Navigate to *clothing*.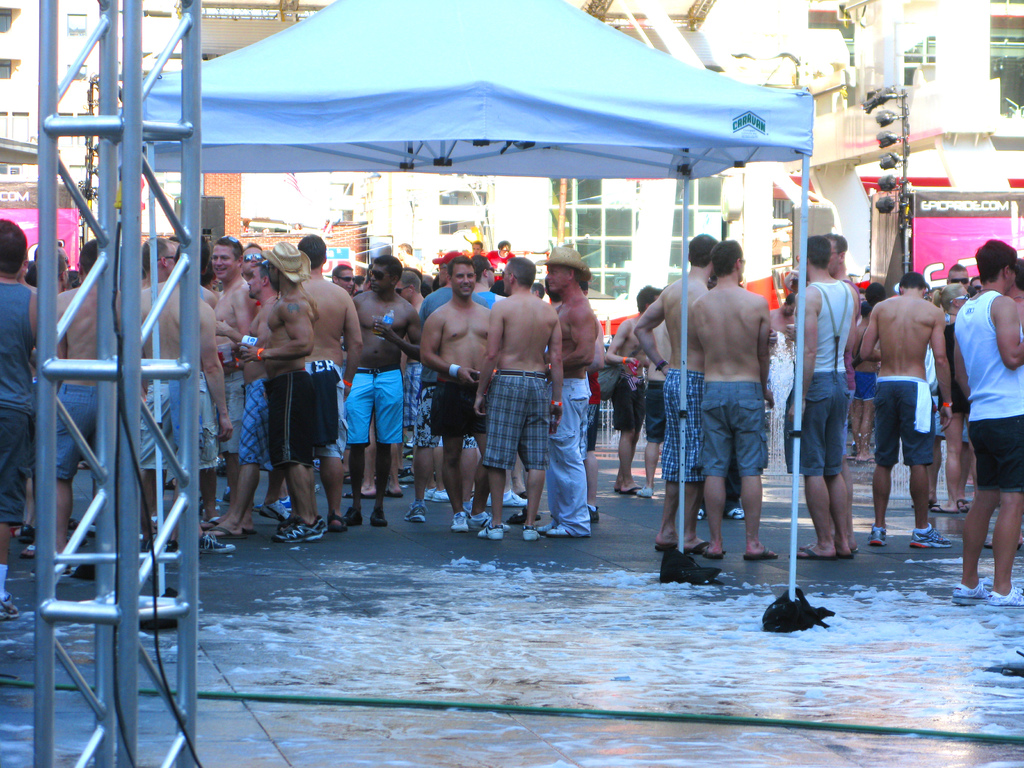
Navigation target: locate(955, 290, 1023, 493).
